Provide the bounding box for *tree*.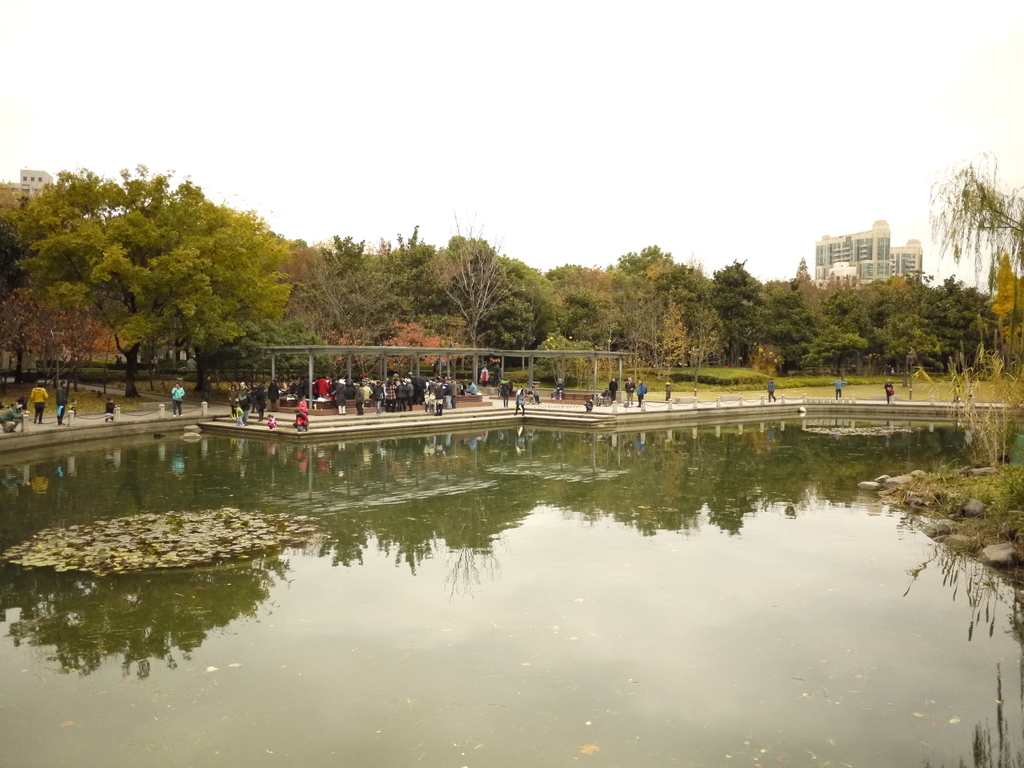
BBox(89, 173, 188, 413).
